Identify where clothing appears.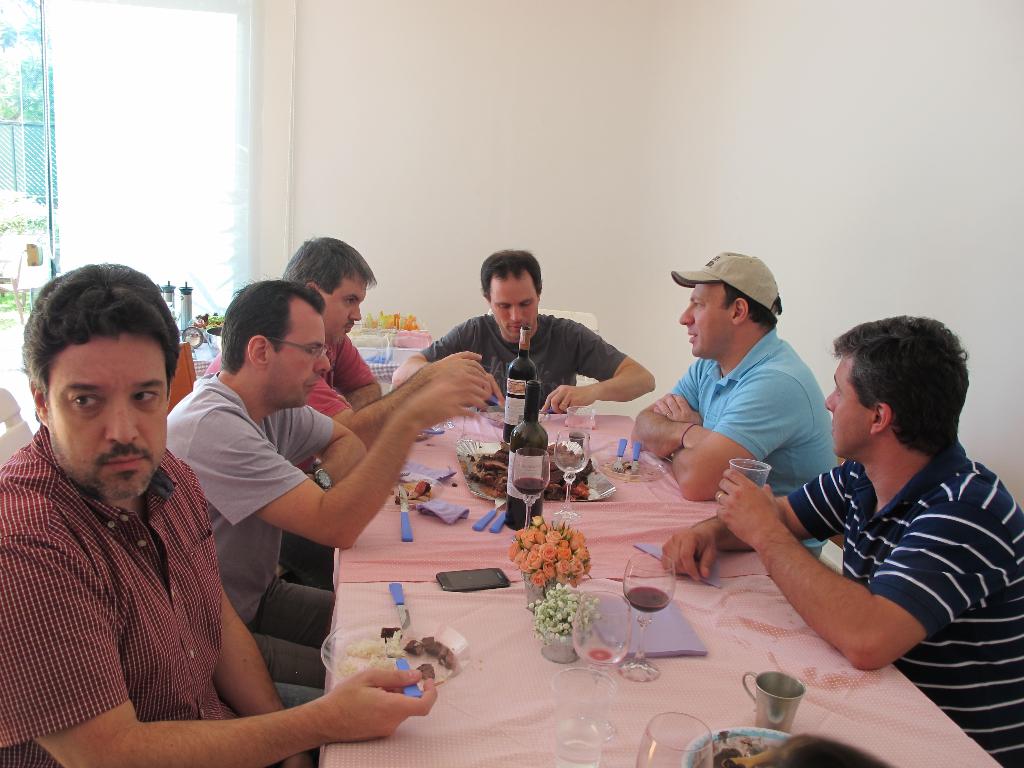
Appears at Rect(165, 372, 337, 691).
